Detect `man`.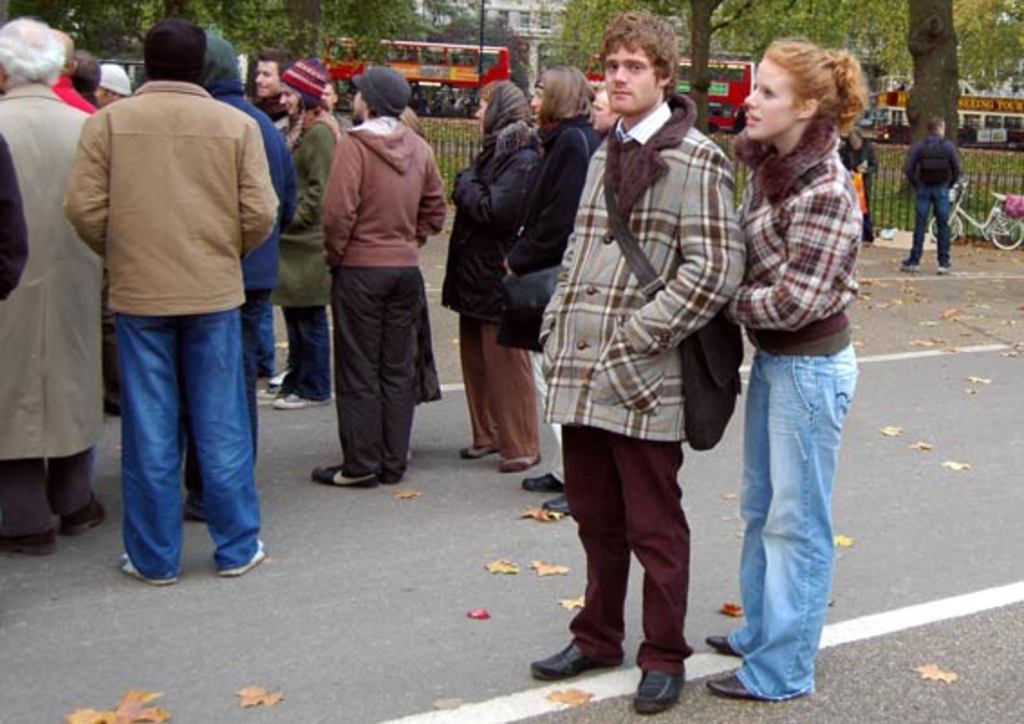
Detected at (left=889, top=112, right=964, bottom=282).
